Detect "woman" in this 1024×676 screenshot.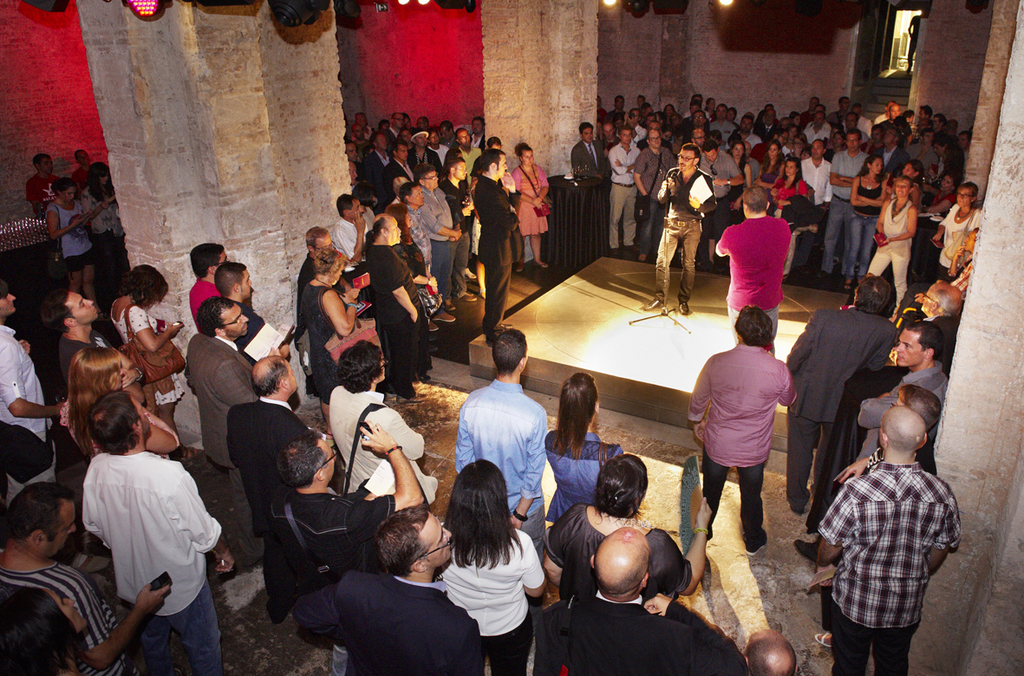
Detection: 383,201,436,381.
